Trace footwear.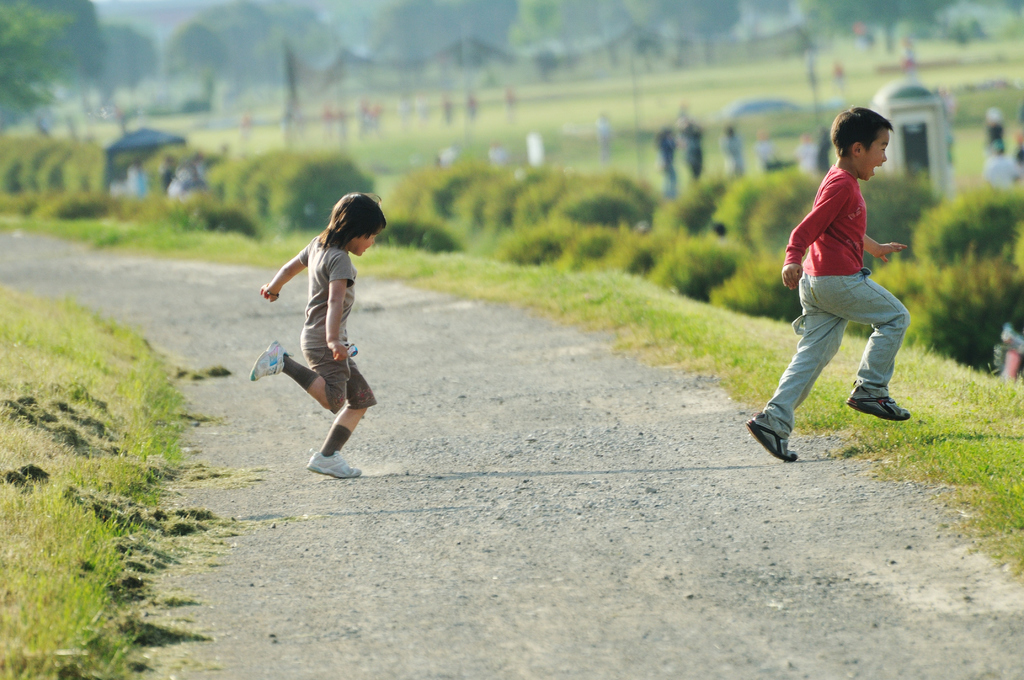
Traced to 846,378,910,423.
